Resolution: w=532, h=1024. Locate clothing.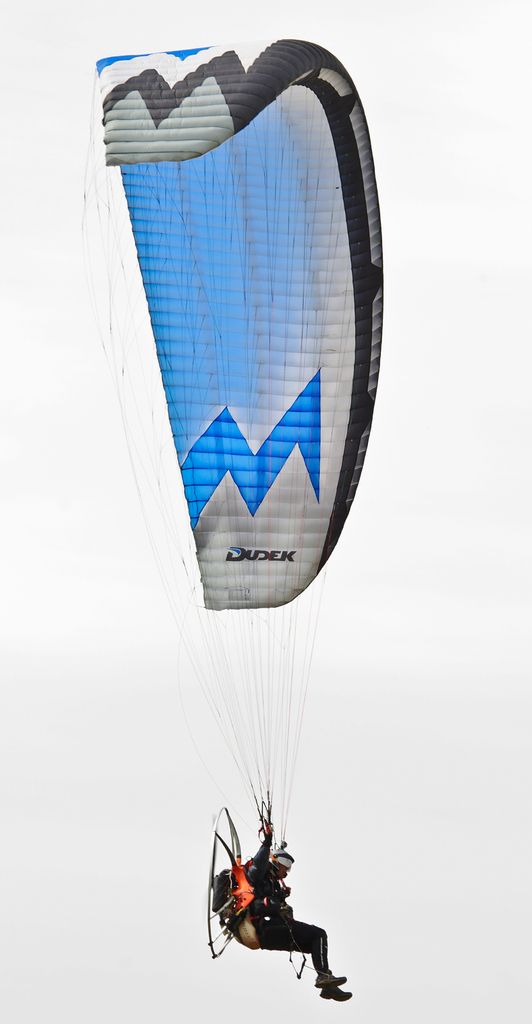
[245, 837, 336, 974].
